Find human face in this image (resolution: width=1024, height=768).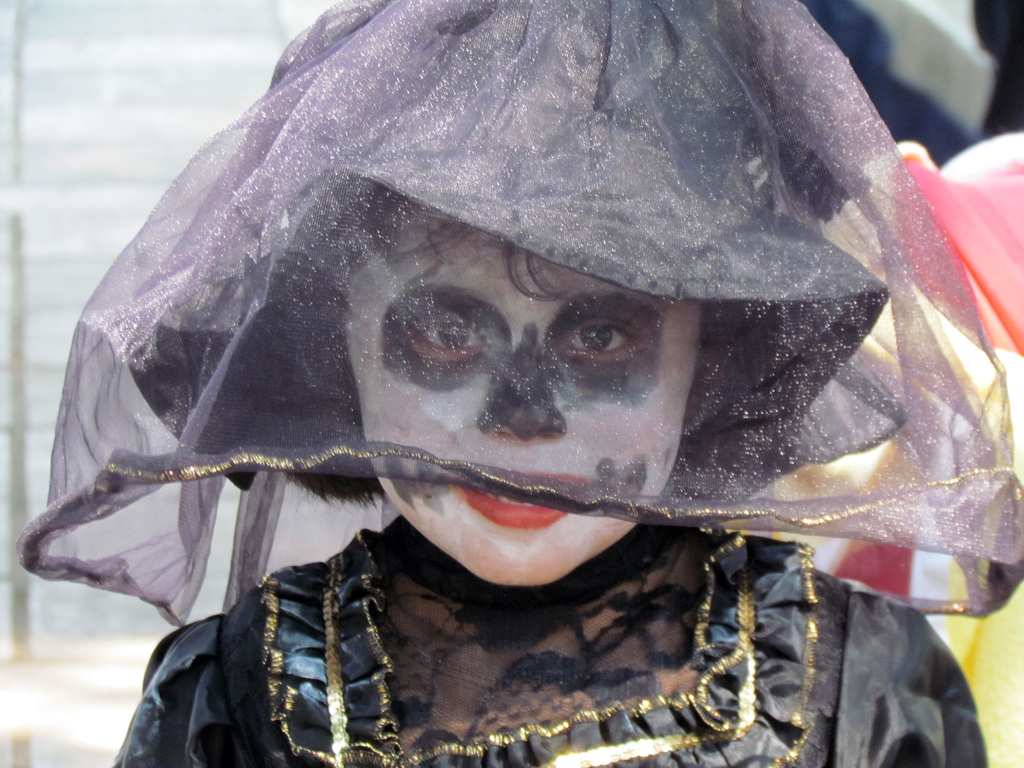
<box>344,207,703,584</box>.
